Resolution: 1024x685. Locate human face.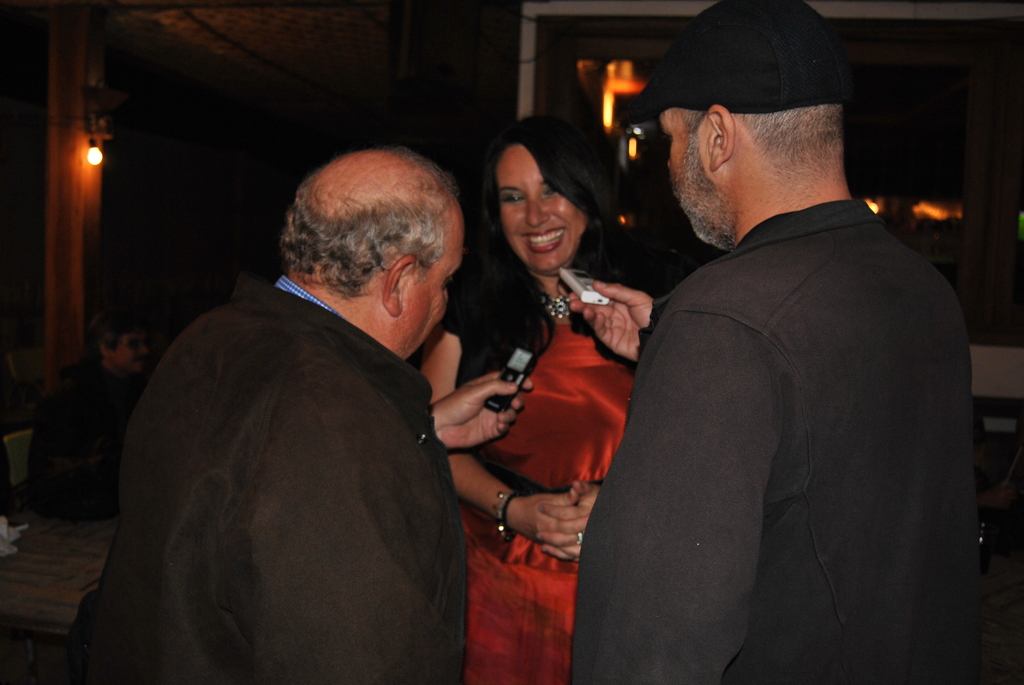
[left=398, top=203, right=465, bottom=368].
